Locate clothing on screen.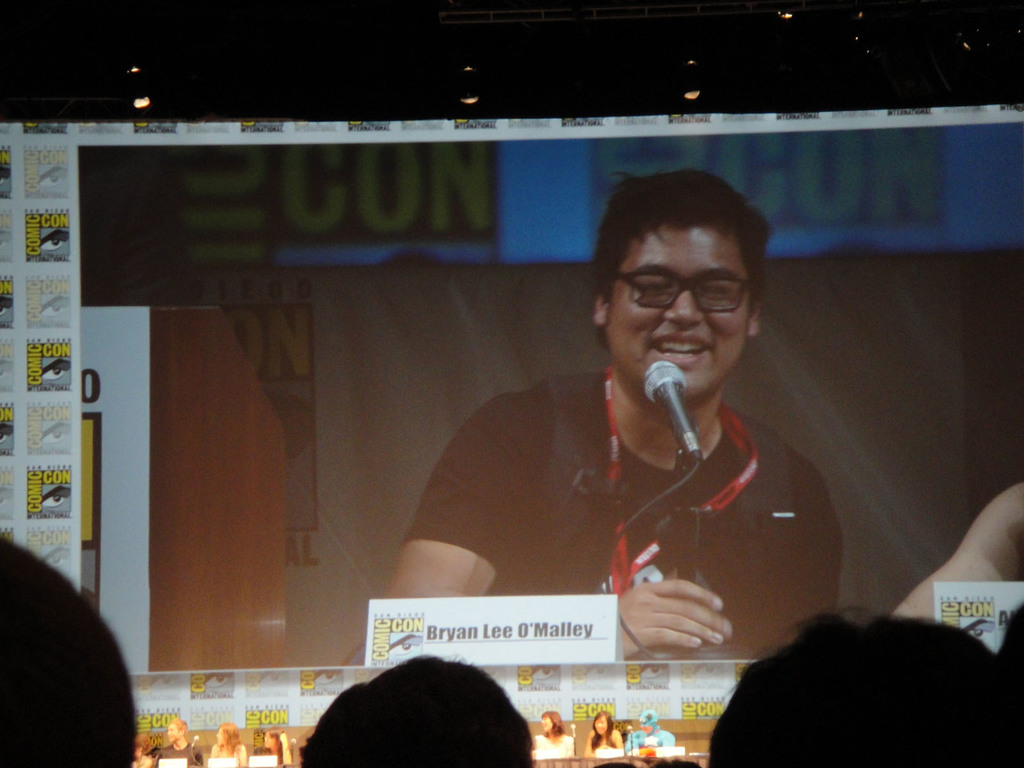
On screen at detection(151, 744, 205, 765).
